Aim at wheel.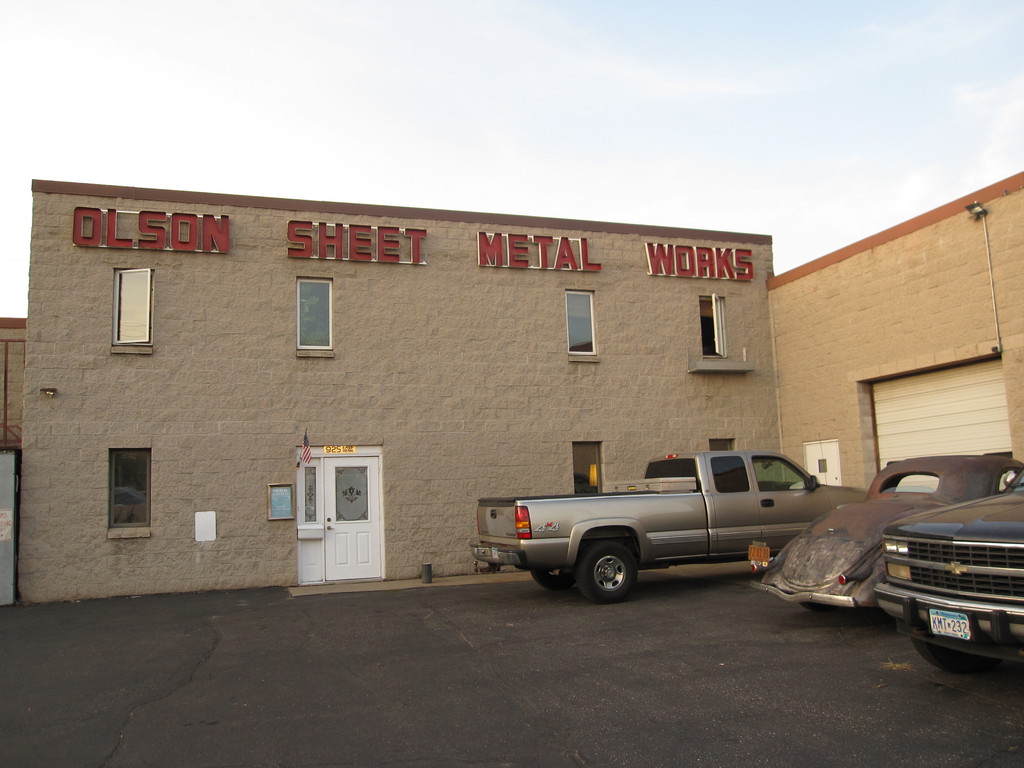
Aimed at bbox=(563, 537, 663, 609).
